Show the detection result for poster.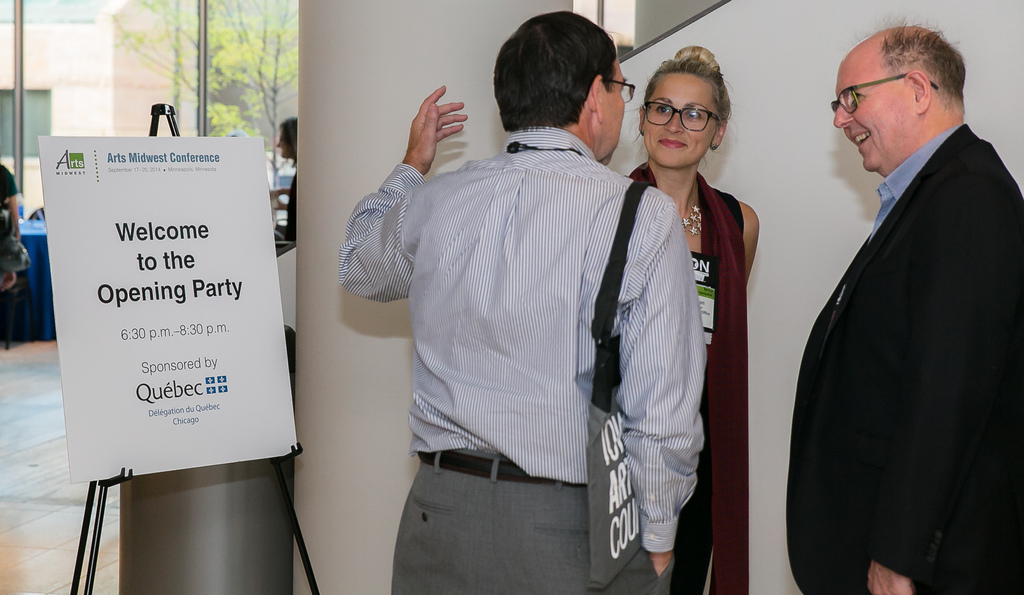
select_region(38, 134, 296, 484).
